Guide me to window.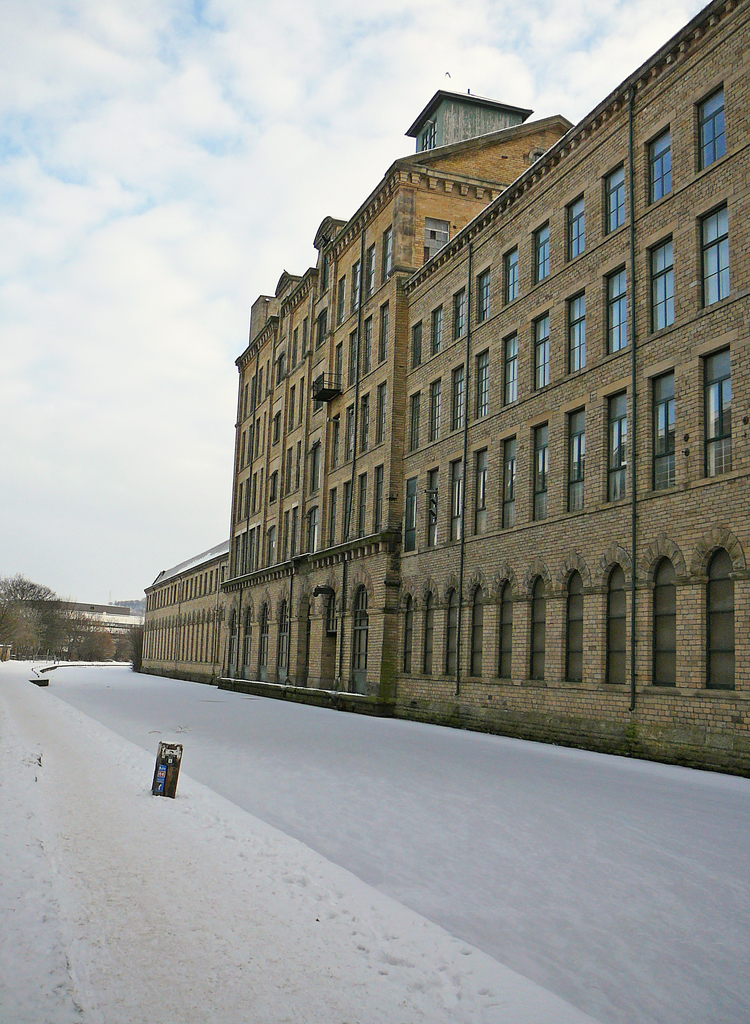
Guidance: (x1=647, y1=365, x2=678, y2=490).
